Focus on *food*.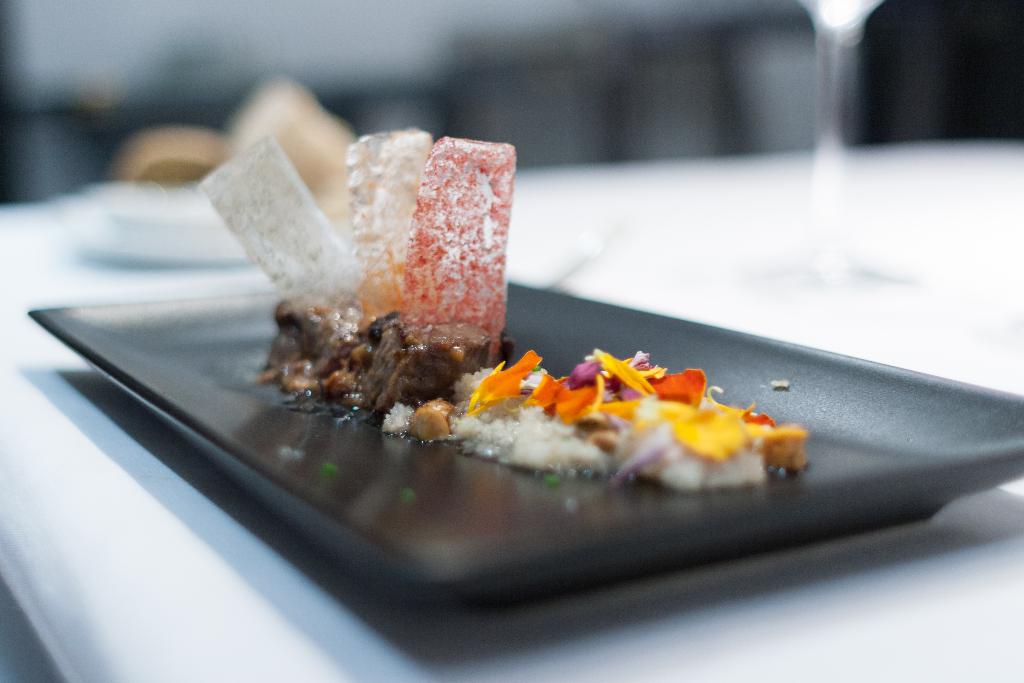
Focused at 196:122:808:495.
